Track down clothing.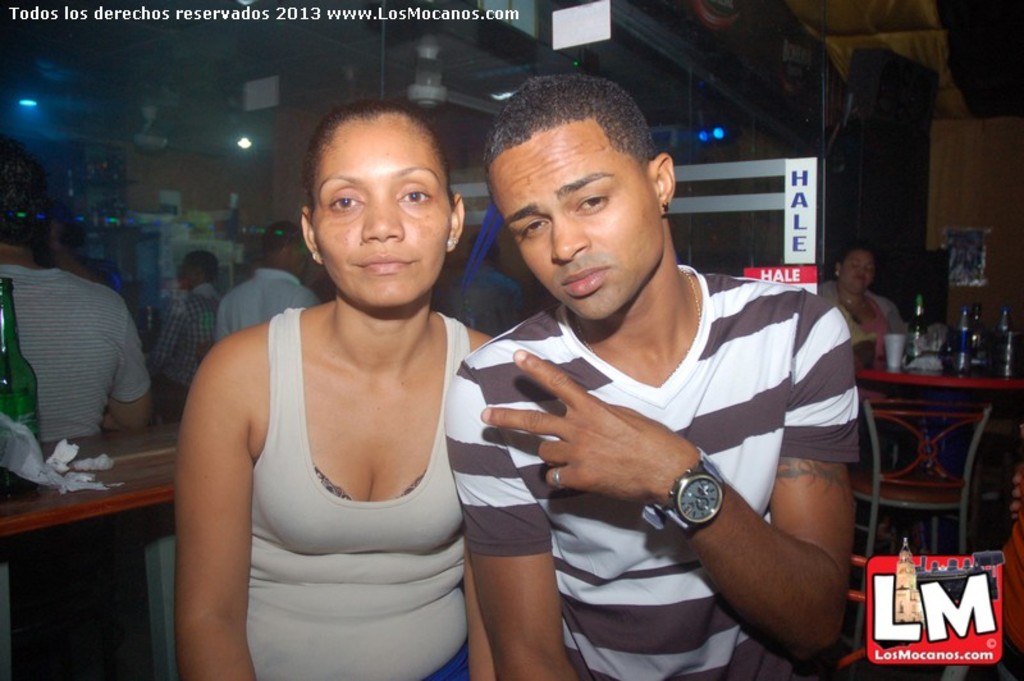
Tracked to <bbox>157, 285, 221, 415</bbox>.
